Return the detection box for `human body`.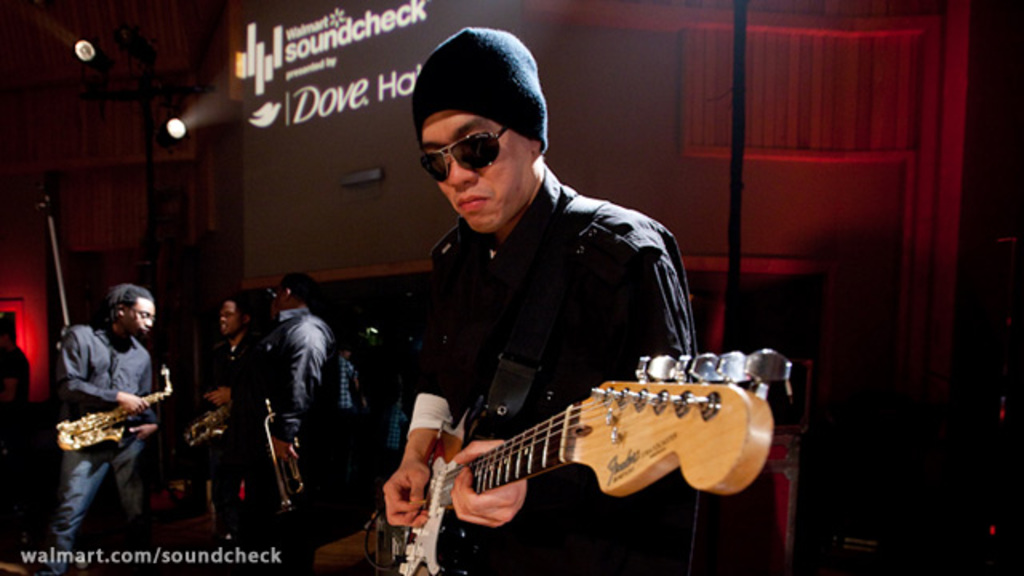
<box>382,24,709,574</box>.
